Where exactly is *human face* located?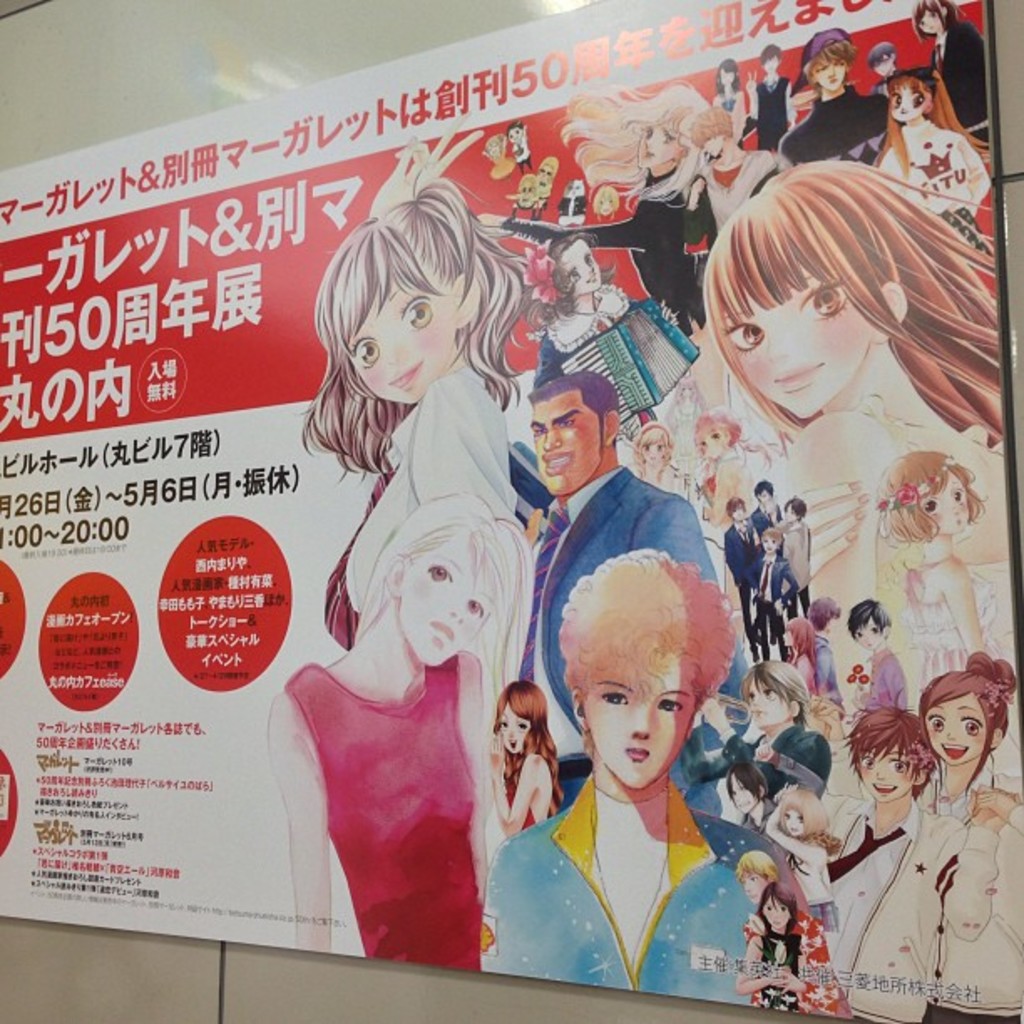
Its bounding box is pyautogui.locateOnScreen(919, 8, 944, 38).
